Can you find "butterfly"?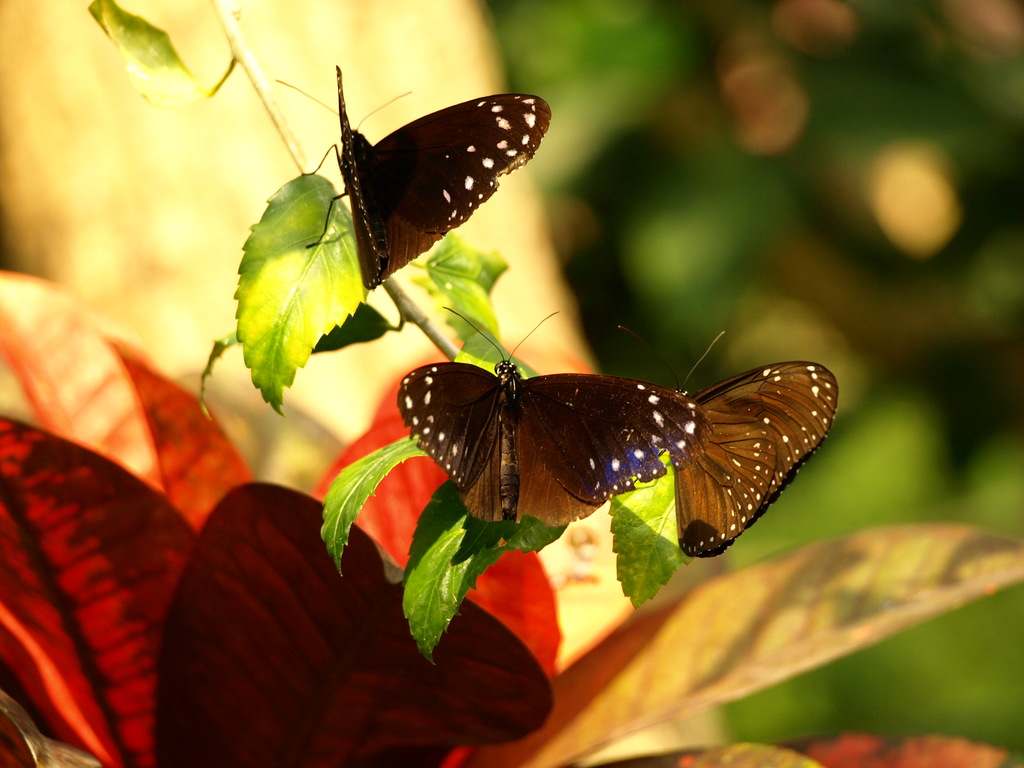
Yes, bounding box: box(277, 63, 554, 287).
